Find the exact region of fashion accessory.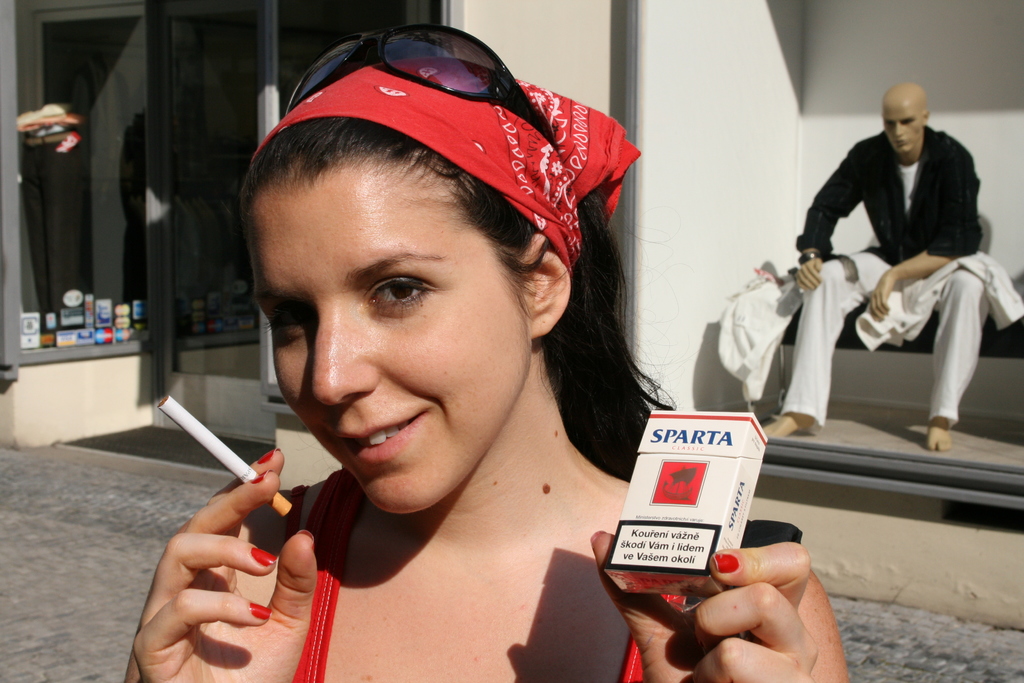
Exact region: [797,252,820,266].
